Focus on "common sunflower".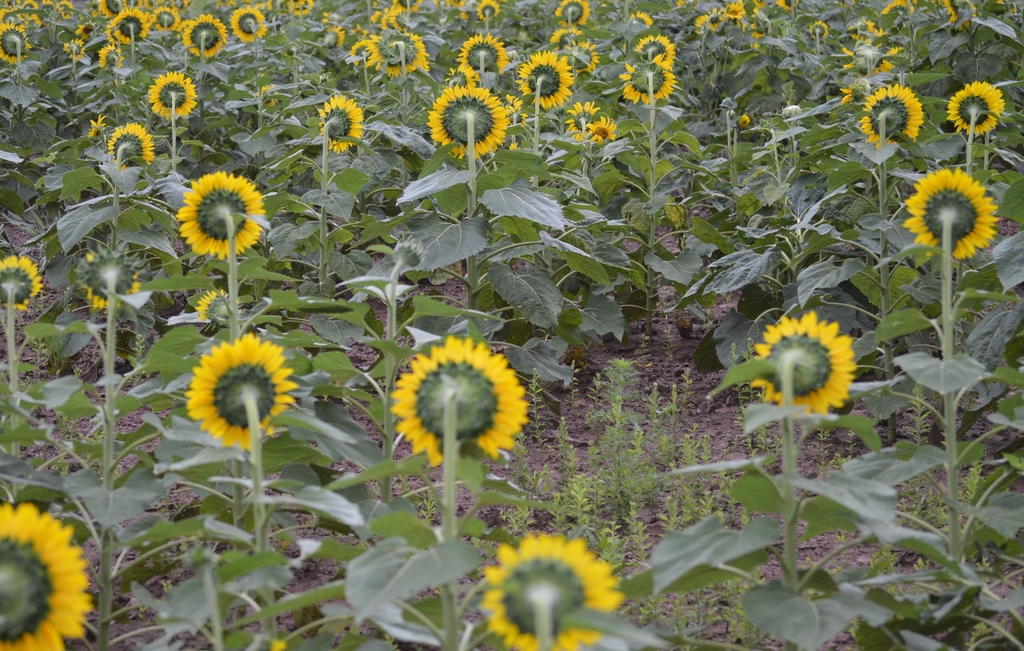
Focused at 202 290 240 320.
